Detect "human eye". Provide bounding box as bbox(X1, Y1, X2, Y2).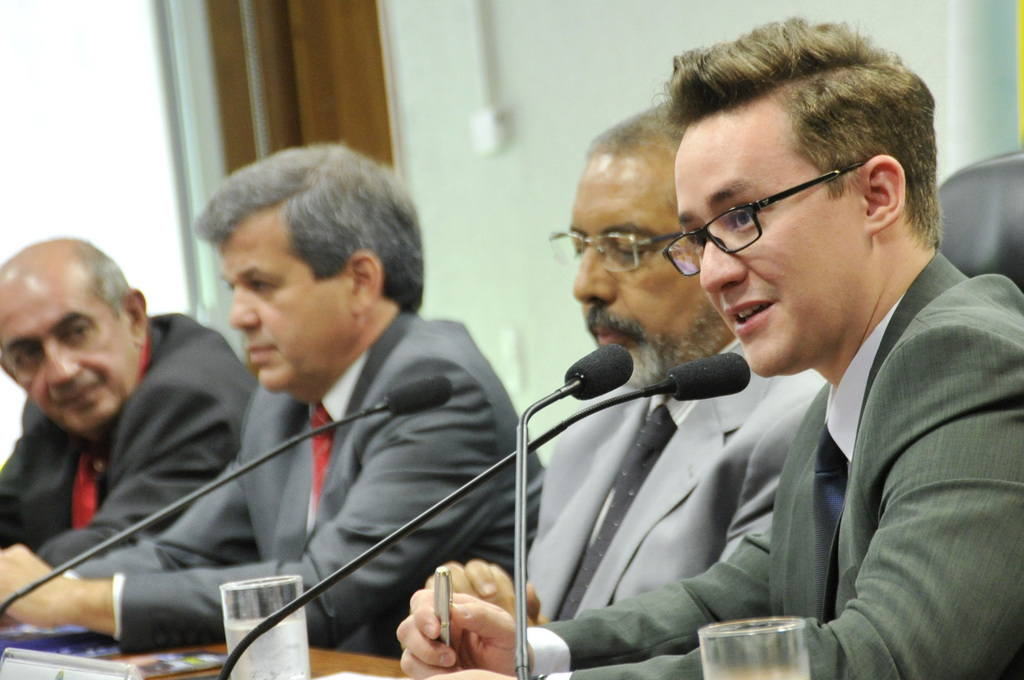
bbox(15, 349, 42, 366).
